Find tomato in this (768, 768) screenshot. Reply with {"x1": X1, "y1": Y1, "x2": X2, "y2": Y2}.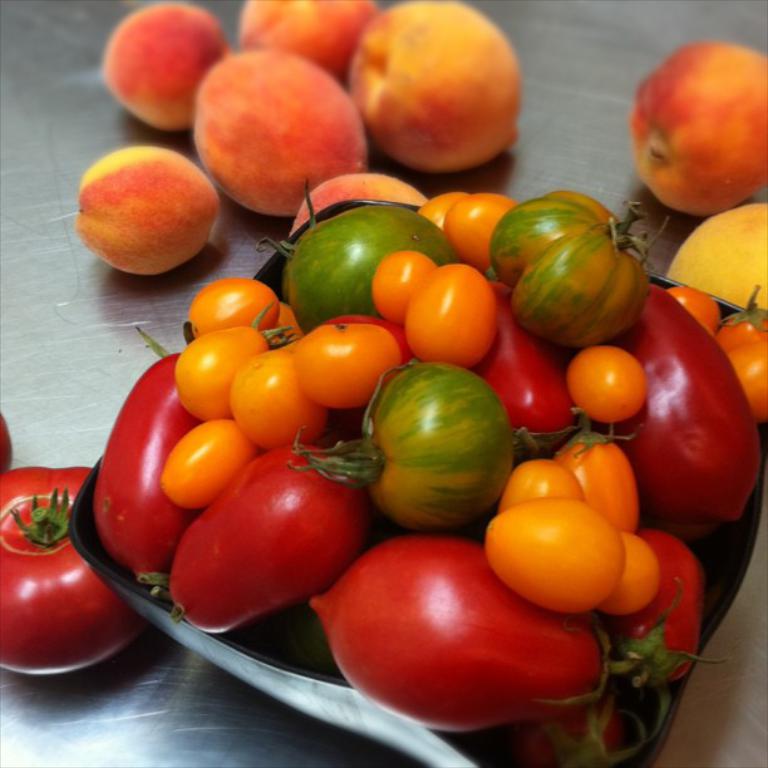
{"x1": 364, "y1": 252, "x2": 439, "y2": 321}.
